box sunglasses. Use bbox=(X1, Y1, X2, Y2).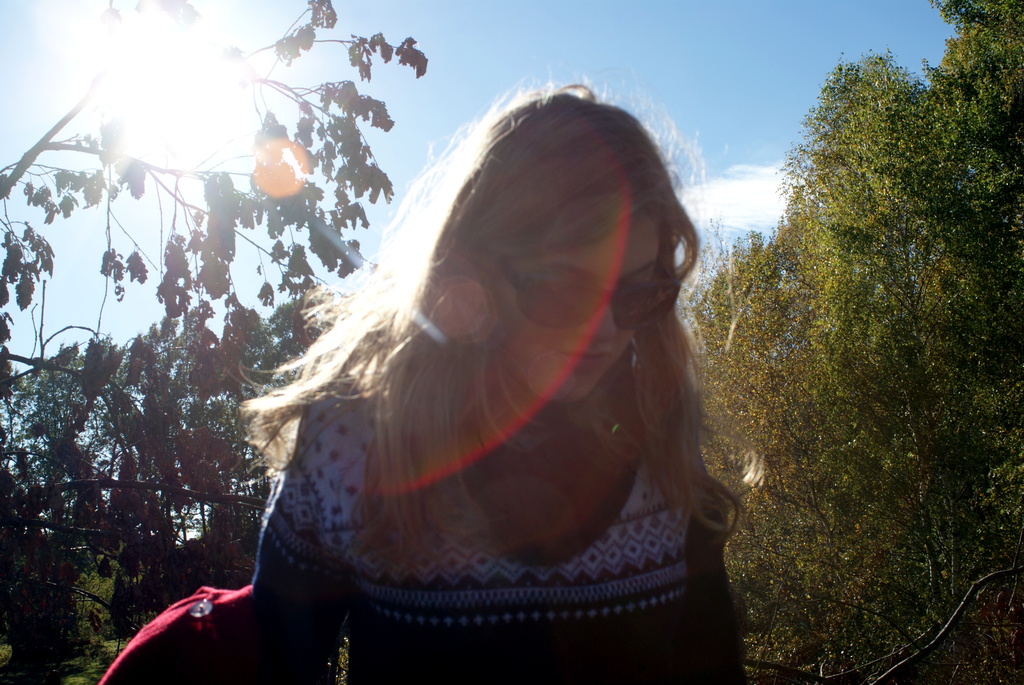
bbox=(493, 264, 681, 333).
